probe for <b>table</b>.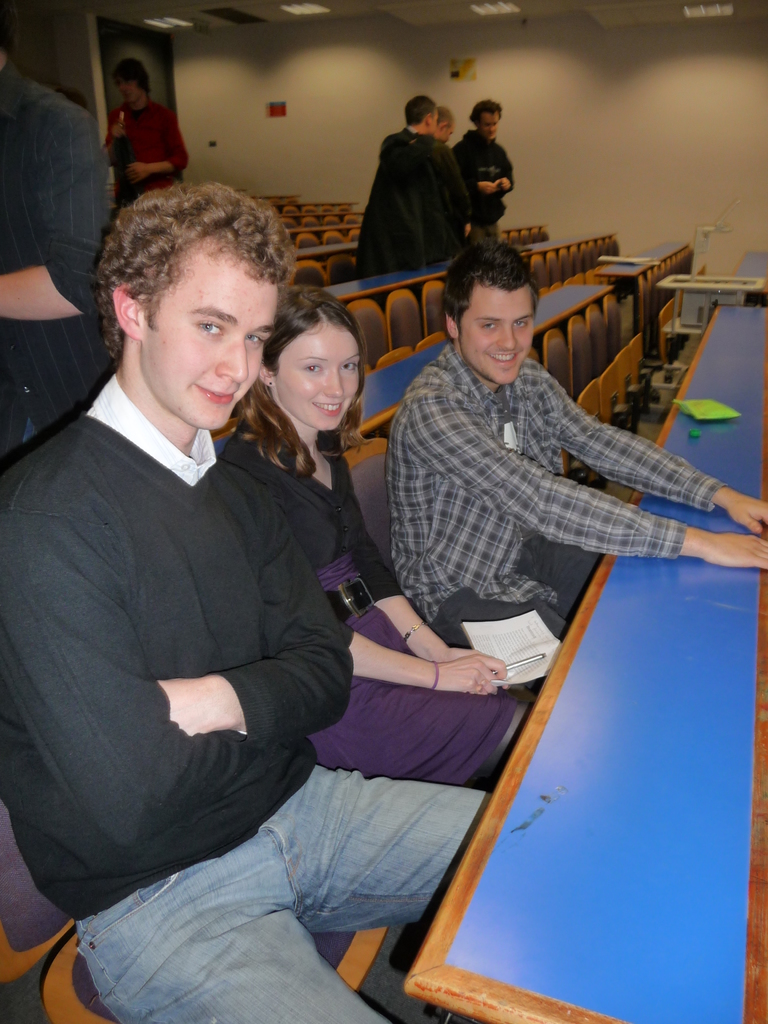
Probe result: bbox=(339, 283, 611, 436).
